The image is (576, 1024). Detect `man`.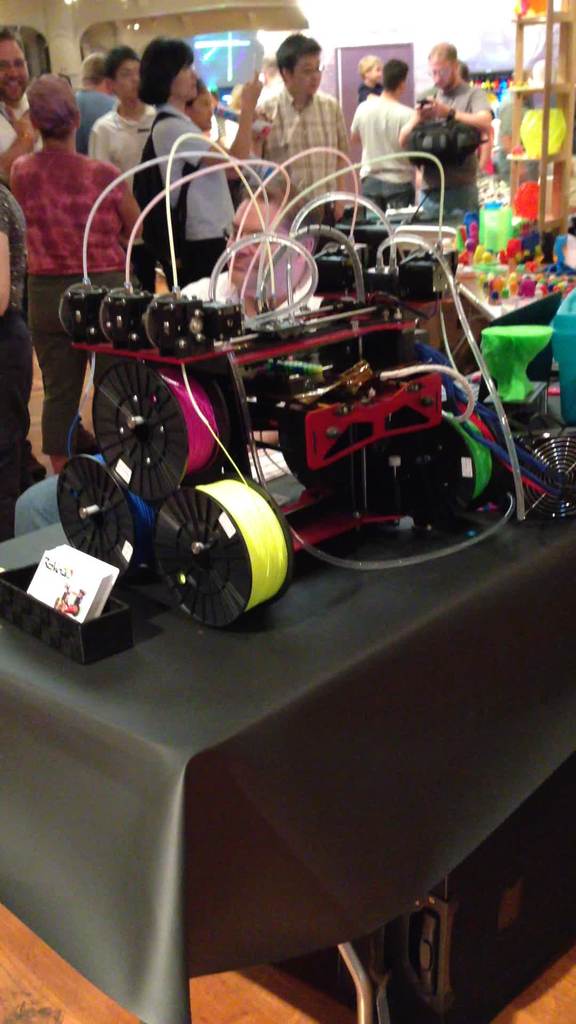
Detection: x1=69 y1=48 x2=124 y2=156.
